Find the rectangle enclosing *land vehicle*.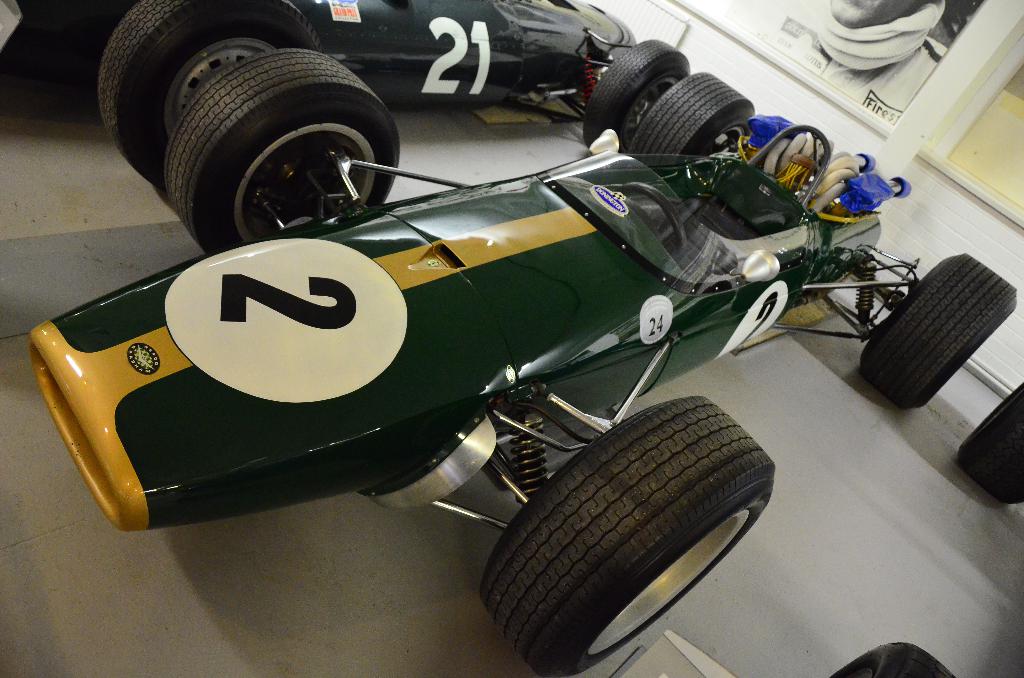
[left=0, top=0, right=691, bottom=149].
